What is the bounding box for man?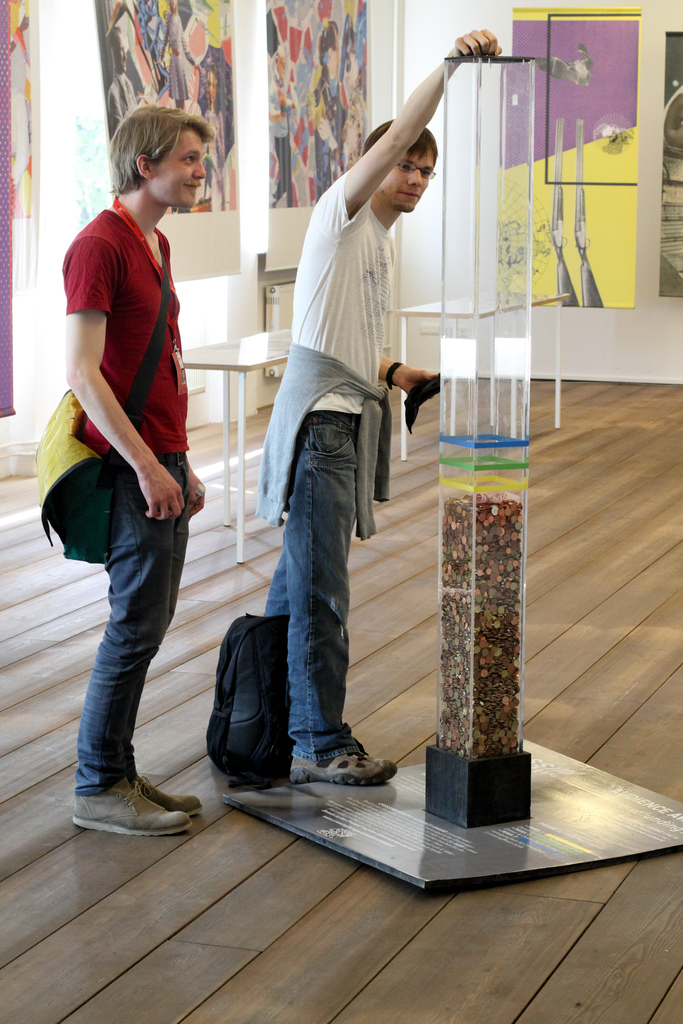
bbox(257, 29, 498, 788).
